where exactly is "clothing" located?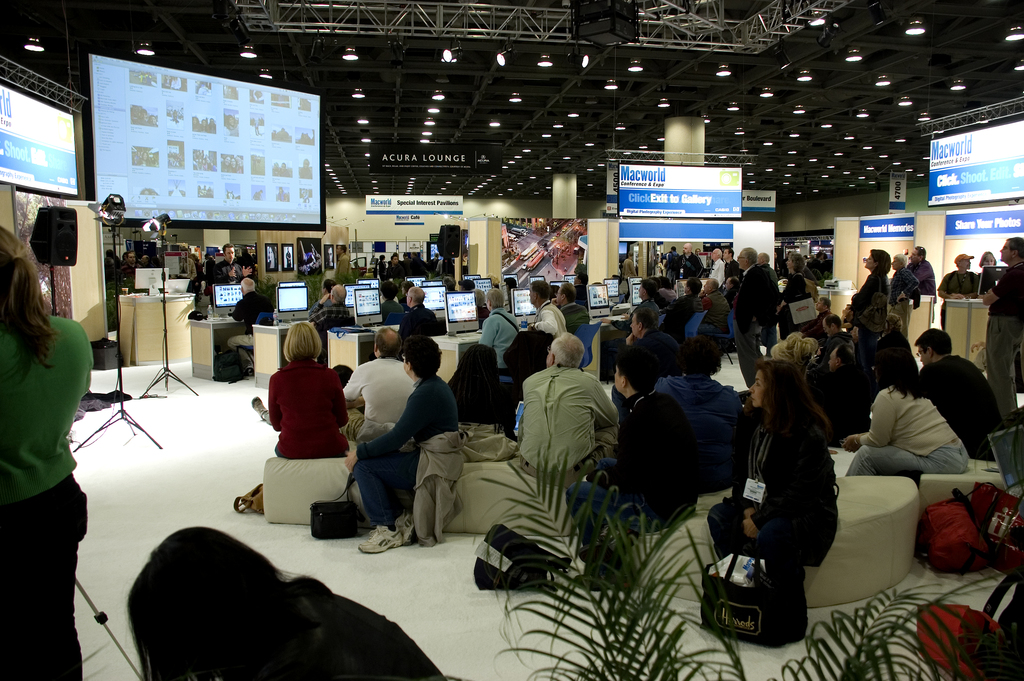
Its bounding box is 666 372 739 486.
